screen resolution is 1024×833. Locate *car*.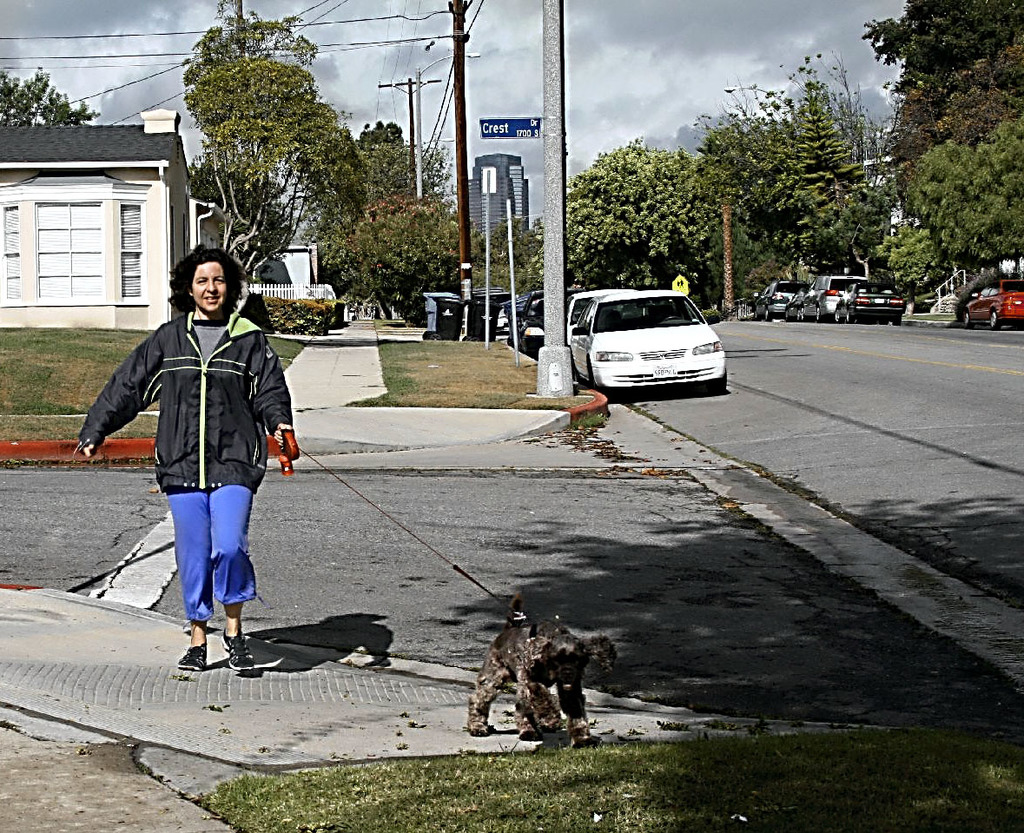
838:270:899:325.
